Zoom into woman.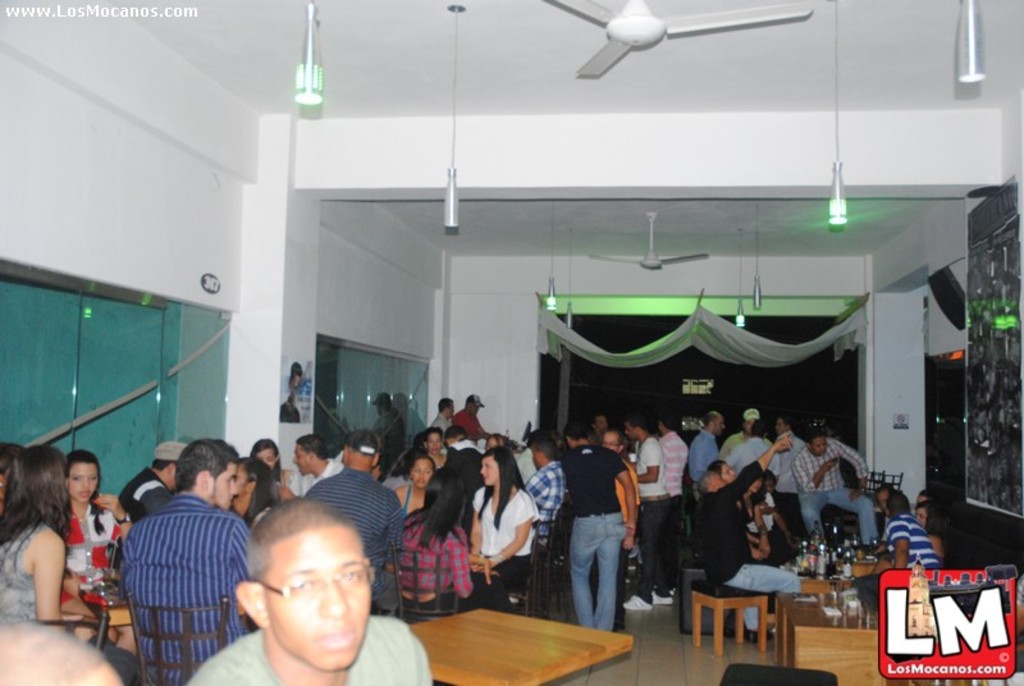
Zoom target: (x1=913, y1=498, x2=959, y2=578).
